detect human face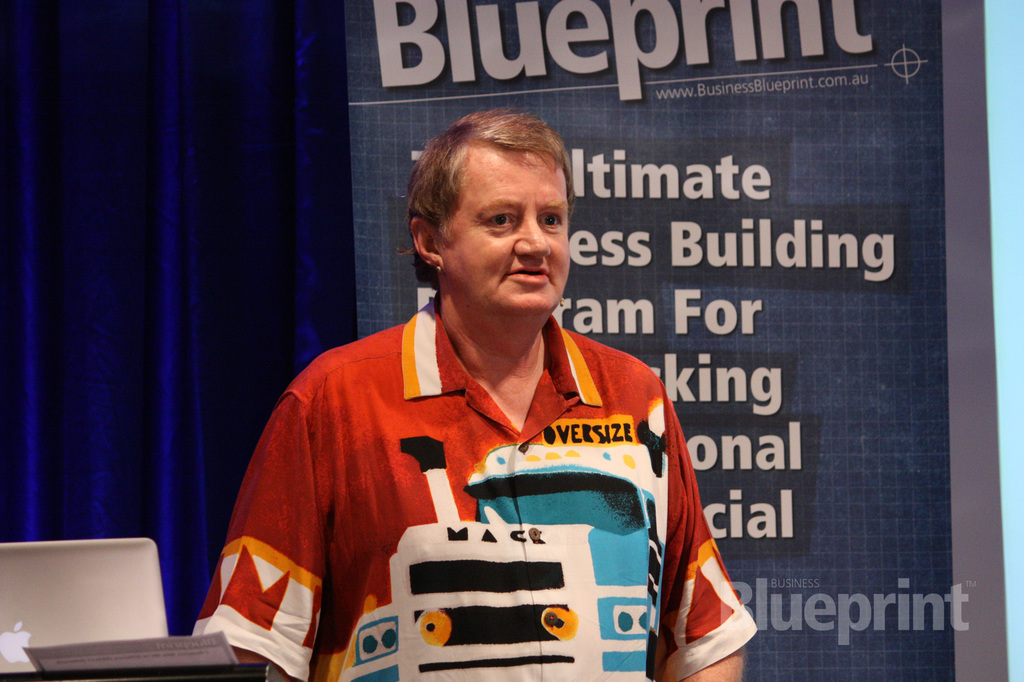
x1=435 y1=137 x2=575 y2=309
